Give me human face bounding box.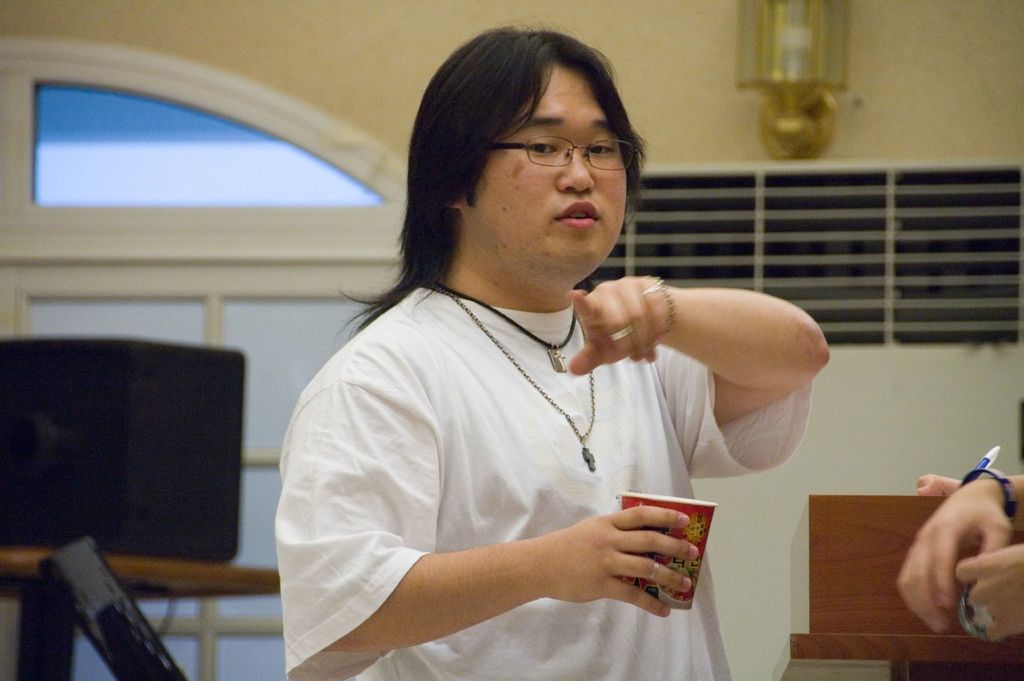
region(470, 62, 642, 274).
